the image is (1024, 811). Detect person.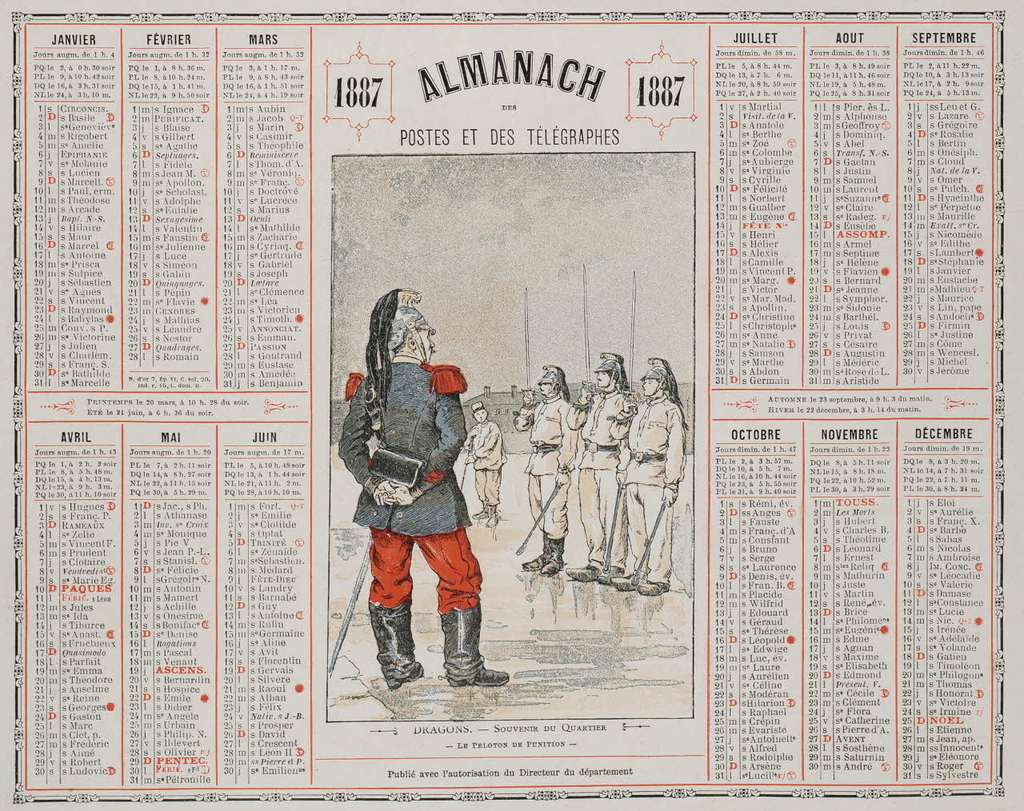
Detection: 467/402/509/524.
